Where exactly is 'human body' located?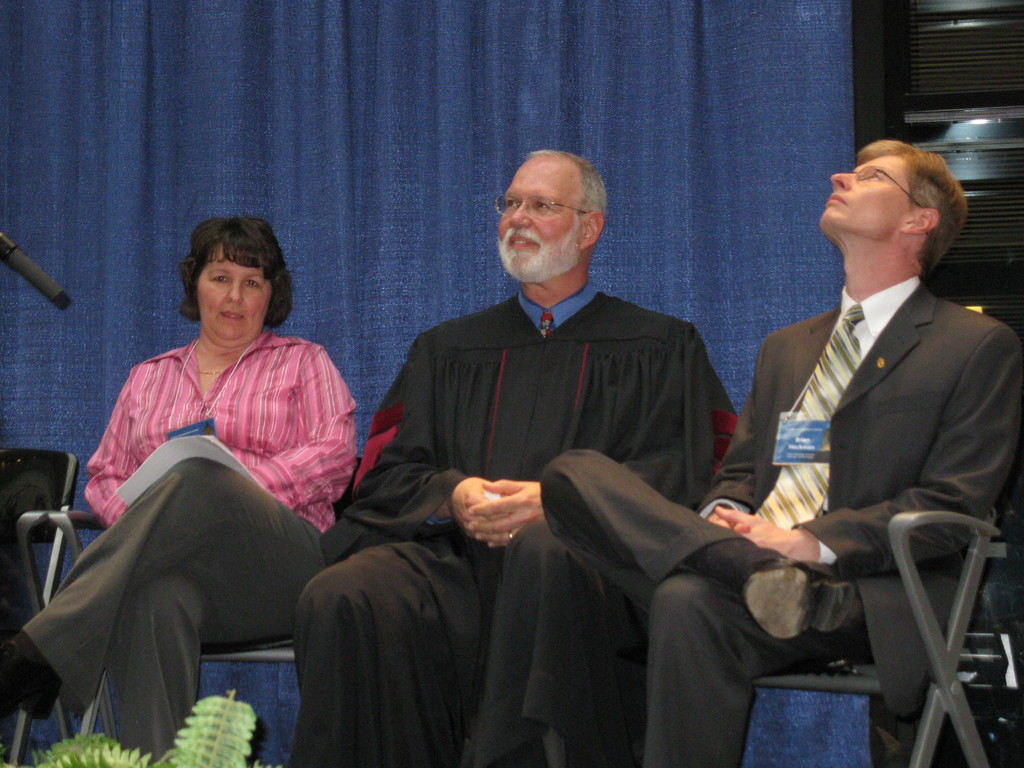
Its bounding box is (left=726, top=134, right=1018, bottom=767).
